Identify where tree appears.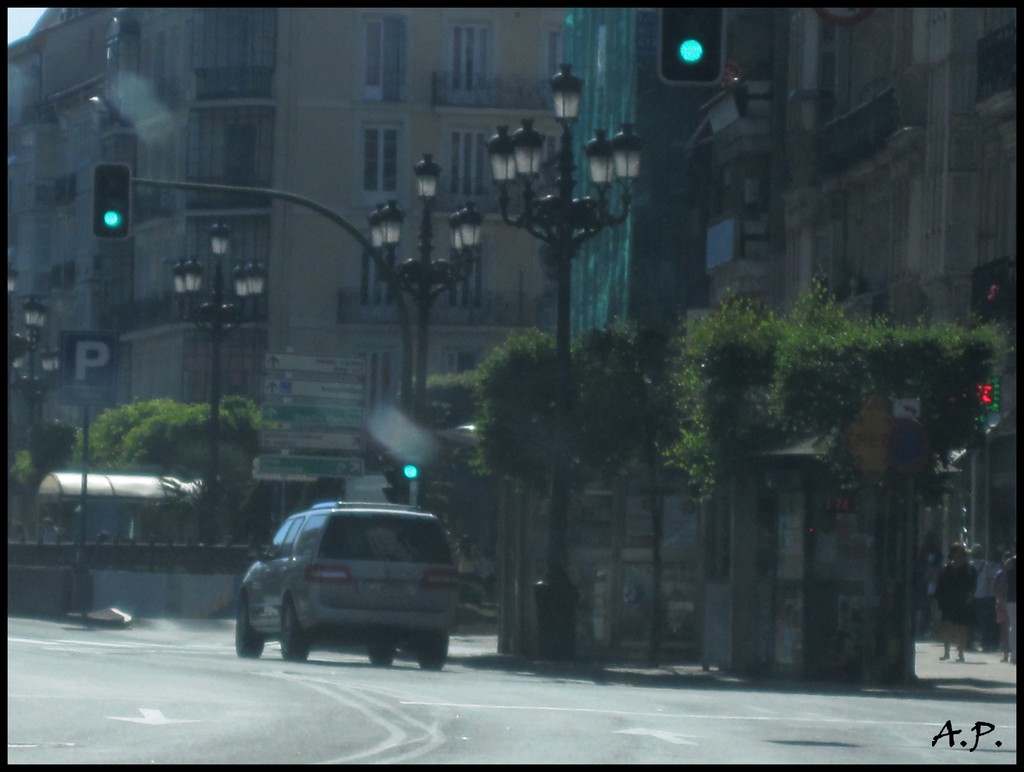
Appears at l=573, t=328, r=668, b=668.
